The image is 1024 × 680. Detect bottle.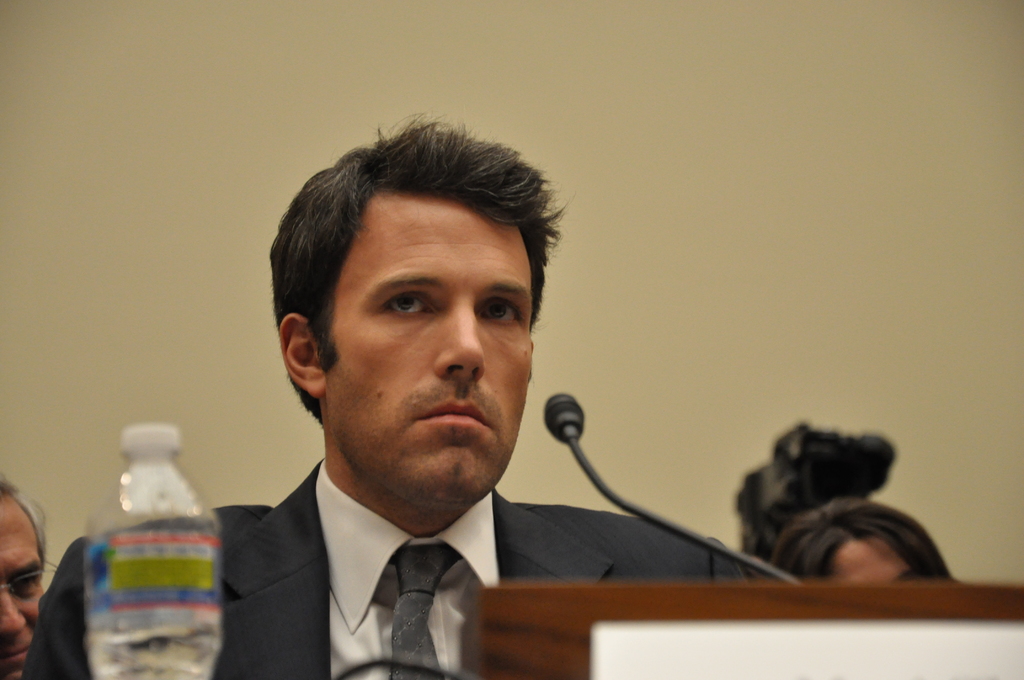
Detection: detection(66, 432, 225, 668).
